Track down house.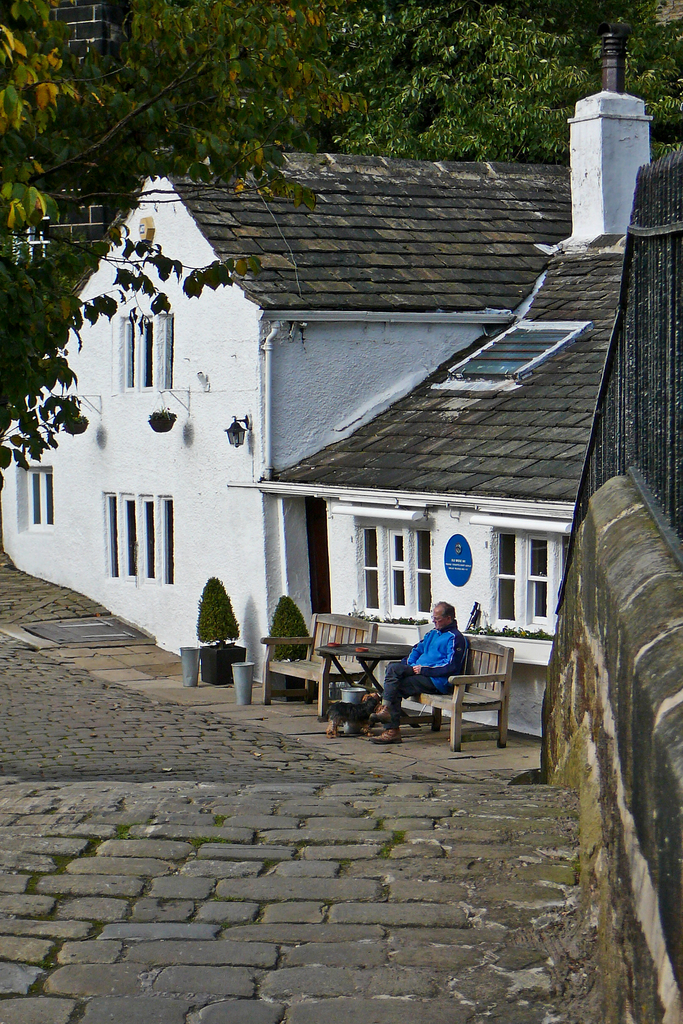
Tracked to left=1, top=31, right=679, bottom=747.
